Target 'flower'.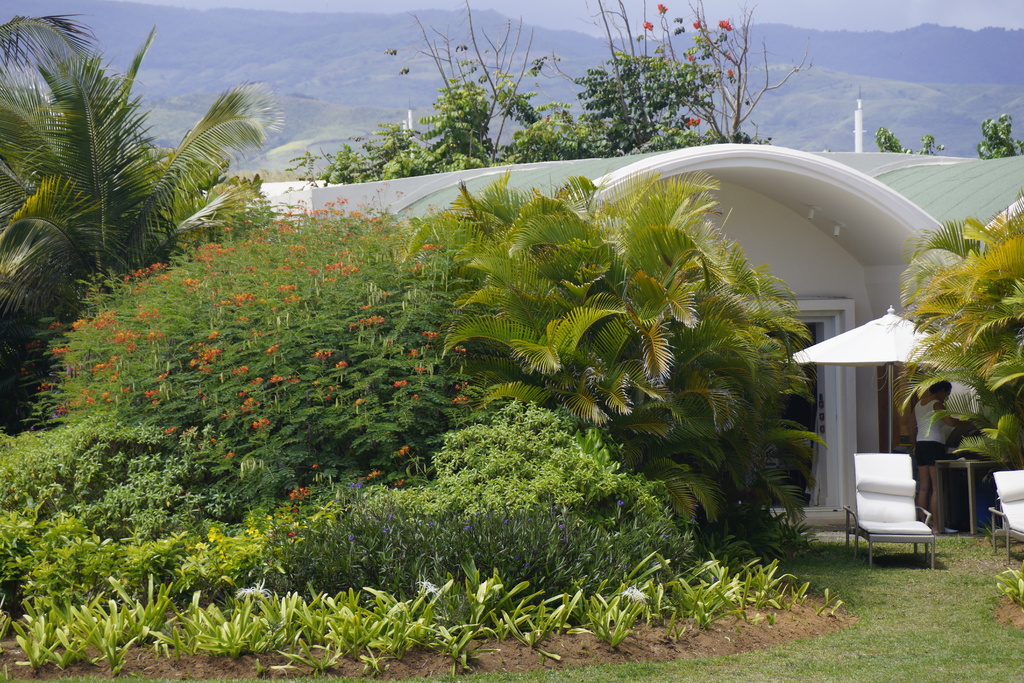
Target region: x1=226, y1=226, x2=234, y2=235.
